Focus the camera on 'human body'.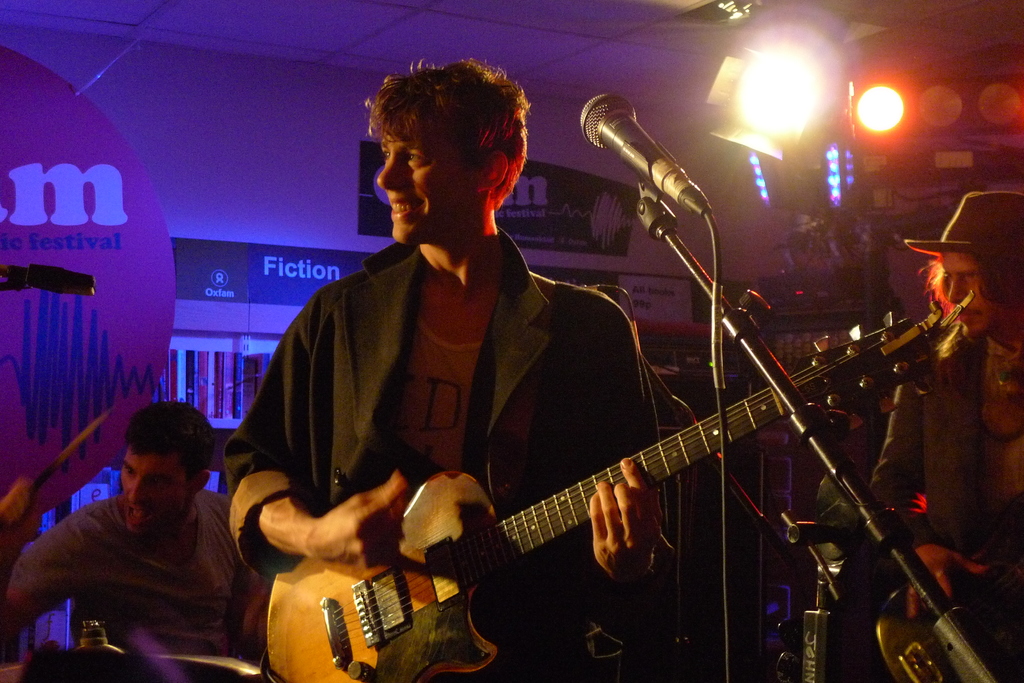
Focus region: box(2, 402, 268, 680).
